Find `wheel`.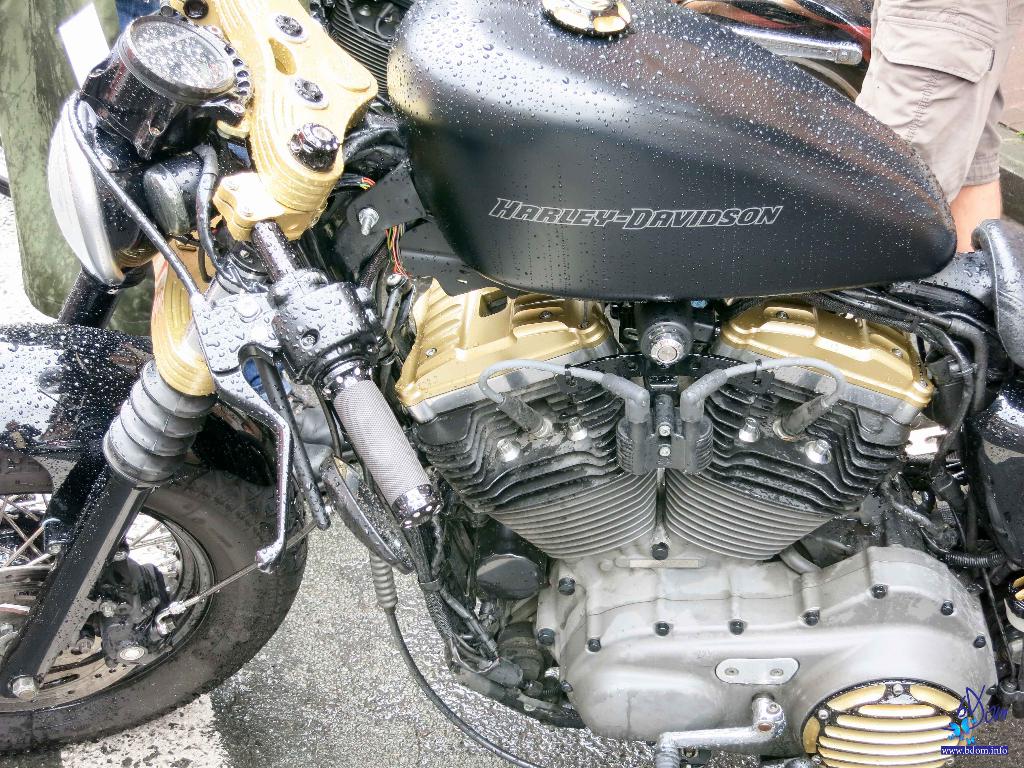
(x1=0, y1=456, x2=308, y2=757).
